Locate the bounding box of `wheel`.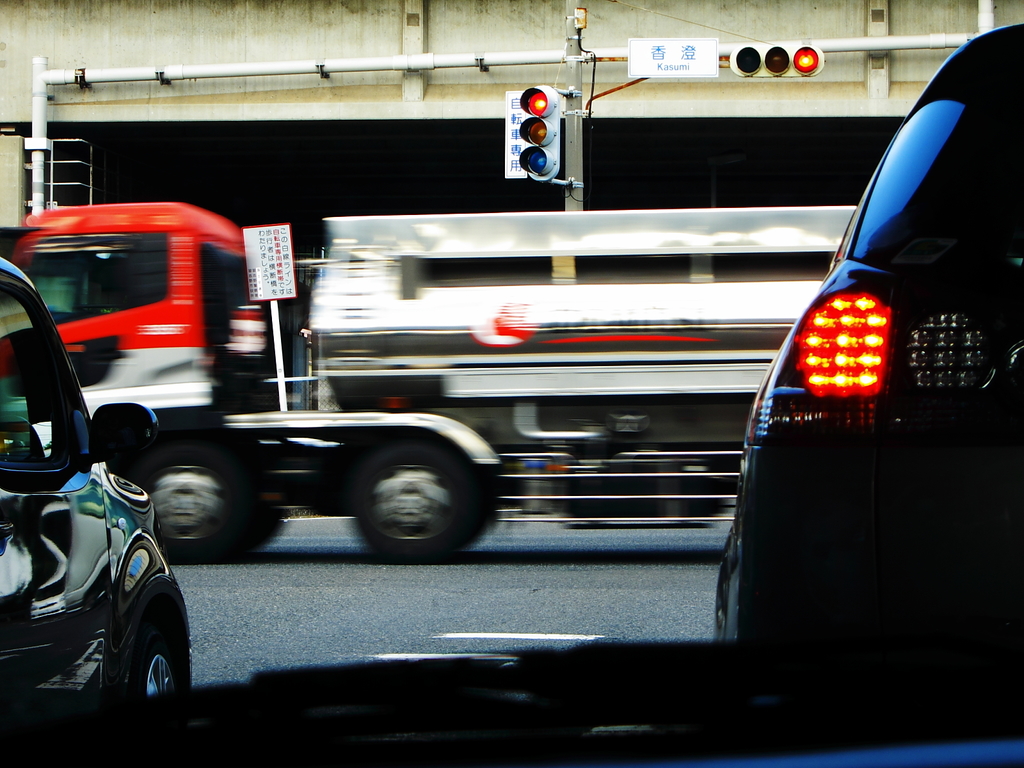
Bounding box: {"left": 143, "top": 451, "right": 271, "bottom": 562}.
